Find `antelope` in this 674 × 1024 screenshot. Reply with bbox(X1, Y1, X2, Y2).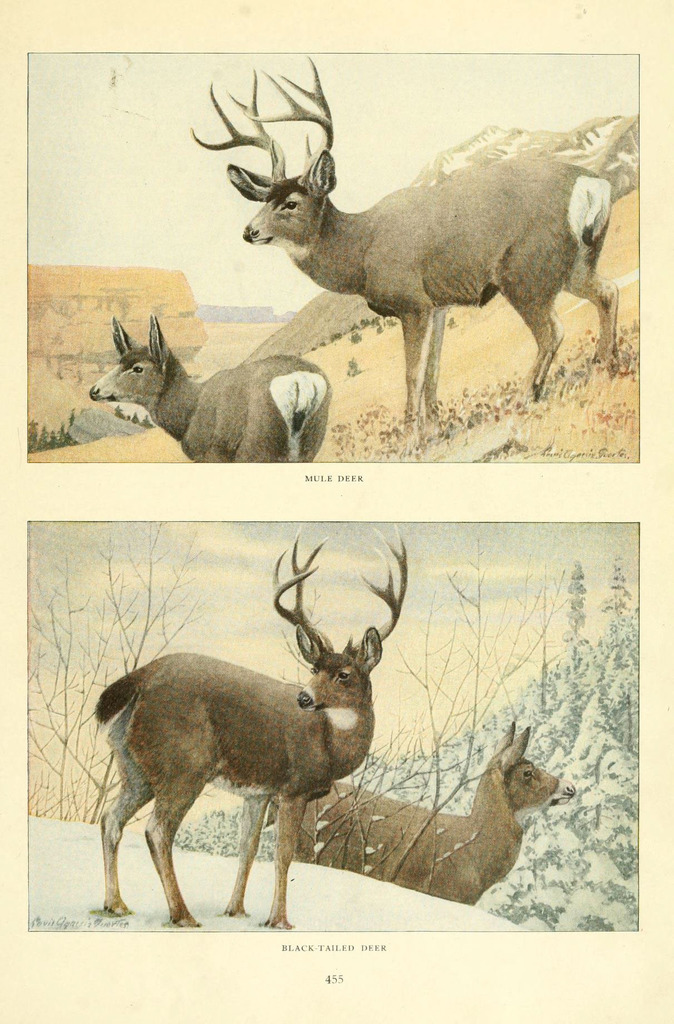
bbox(92, 529, 407, 925).
